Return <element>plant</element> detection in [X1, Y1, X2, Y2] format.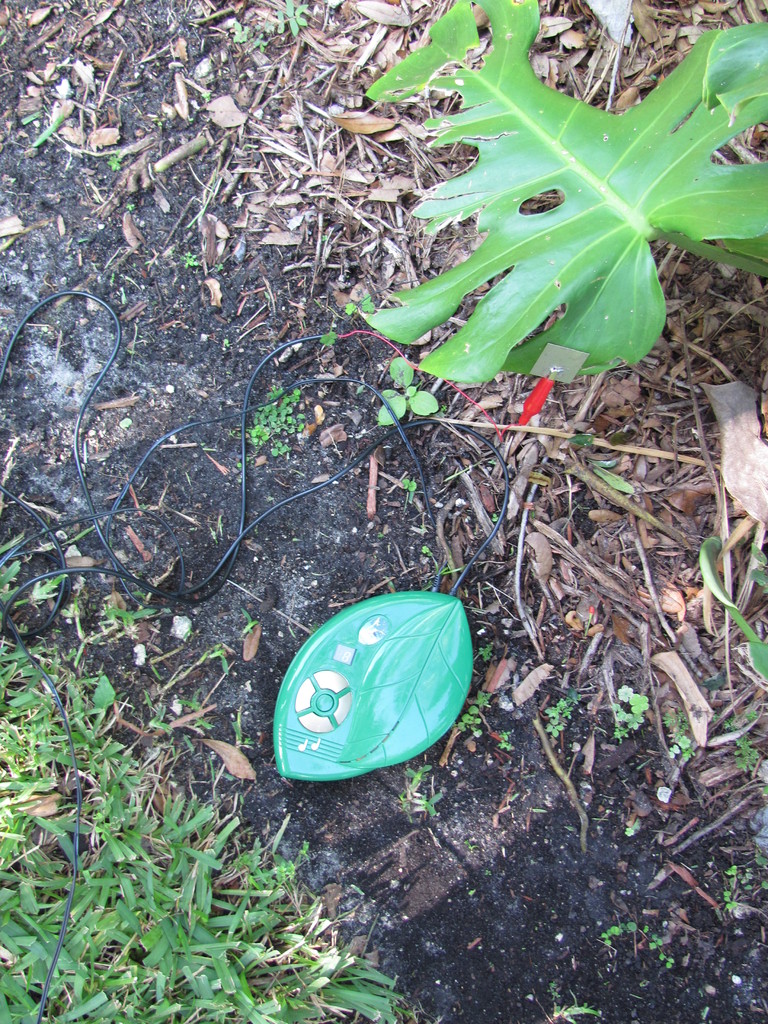
[721, 852, 767, 910].
